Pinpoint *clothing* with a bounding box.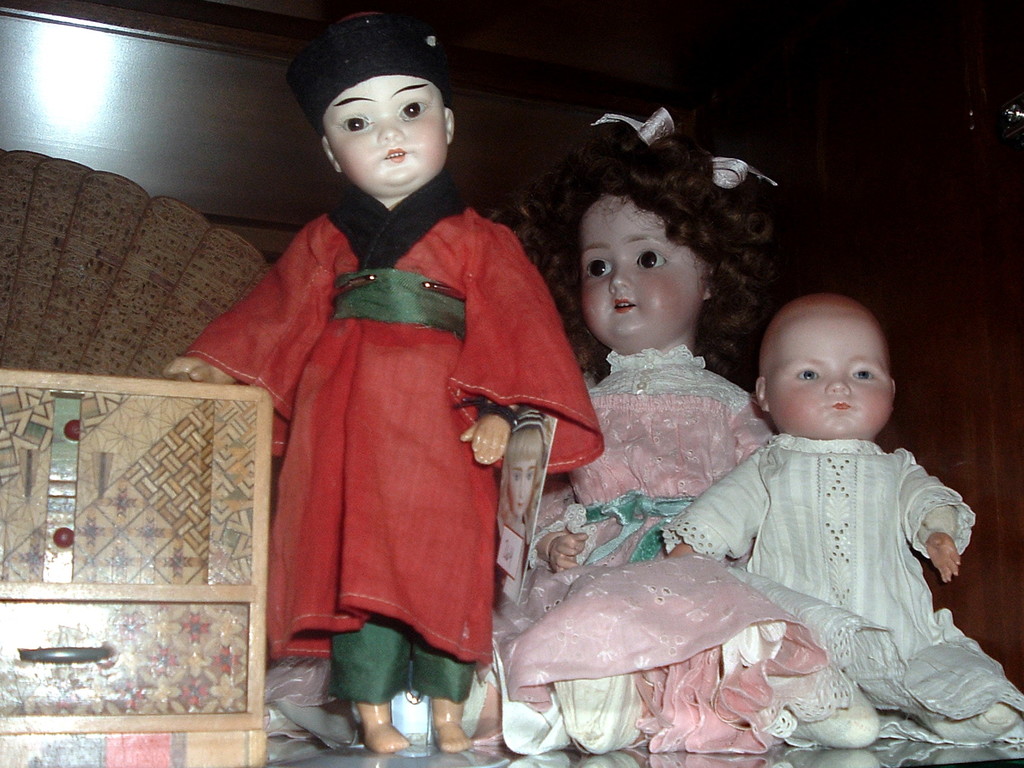
detection(183, 166, 612, 703).
